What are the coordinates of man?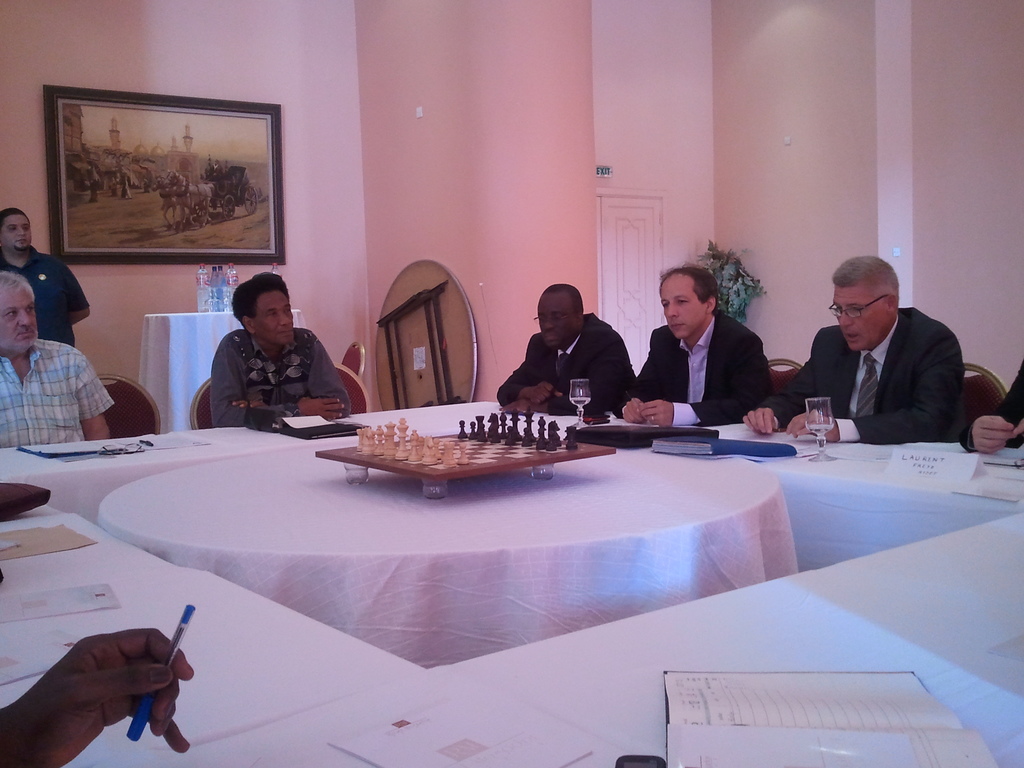
x1=211, y1=273, x2=349, y2=419.
